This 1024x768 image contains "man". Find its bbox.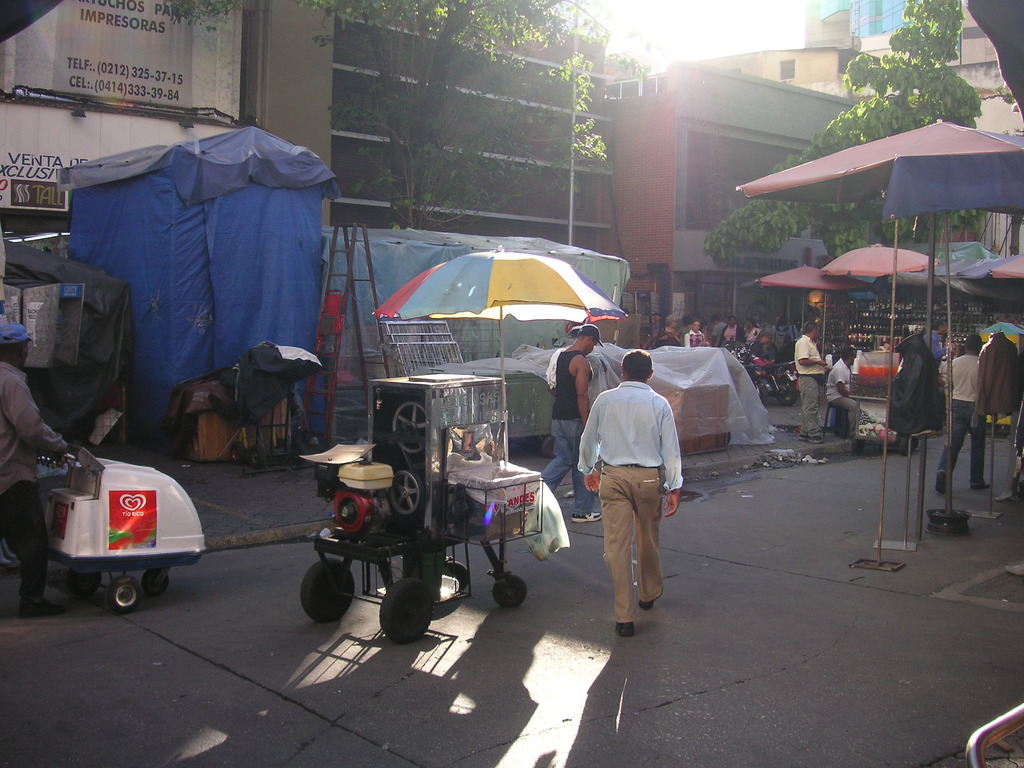
locate(582, 345, 686, 636).
